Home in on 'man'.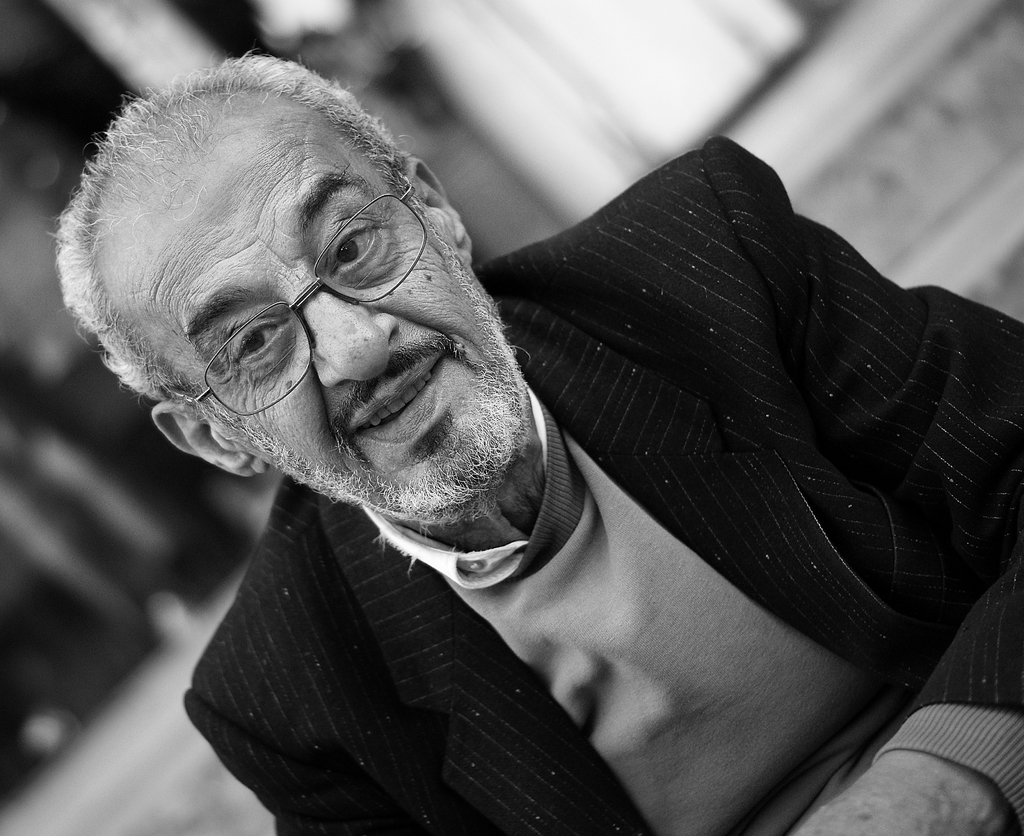
Homed in at [left=45, top=39, right=1023, bottom=835].
